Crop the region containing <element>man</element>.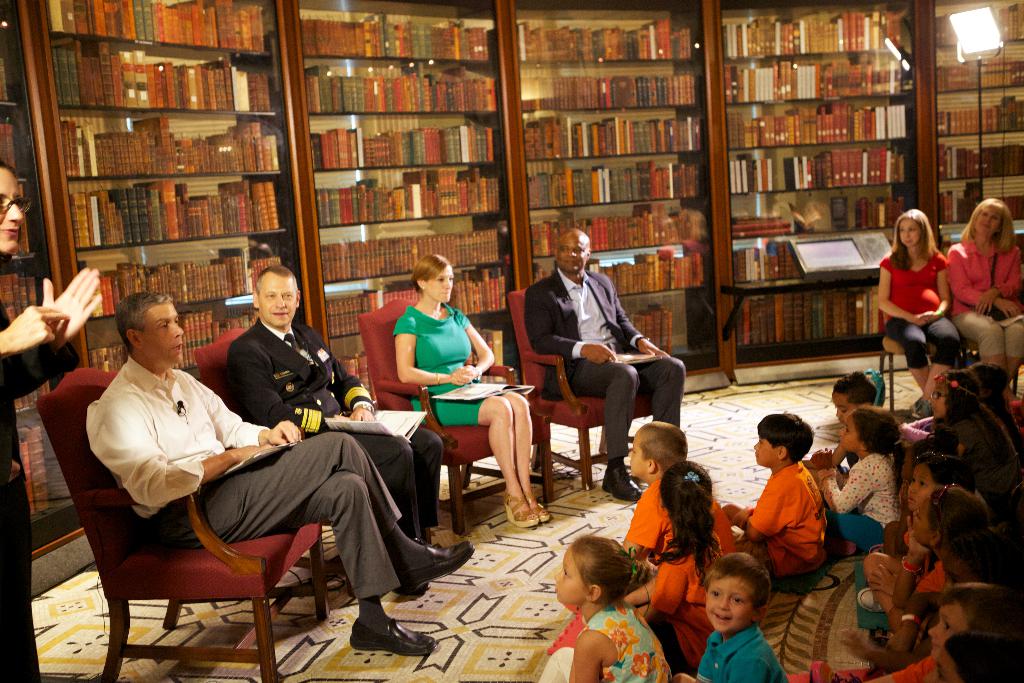
Crop region: bbox=[527, 229, 684, 501].
